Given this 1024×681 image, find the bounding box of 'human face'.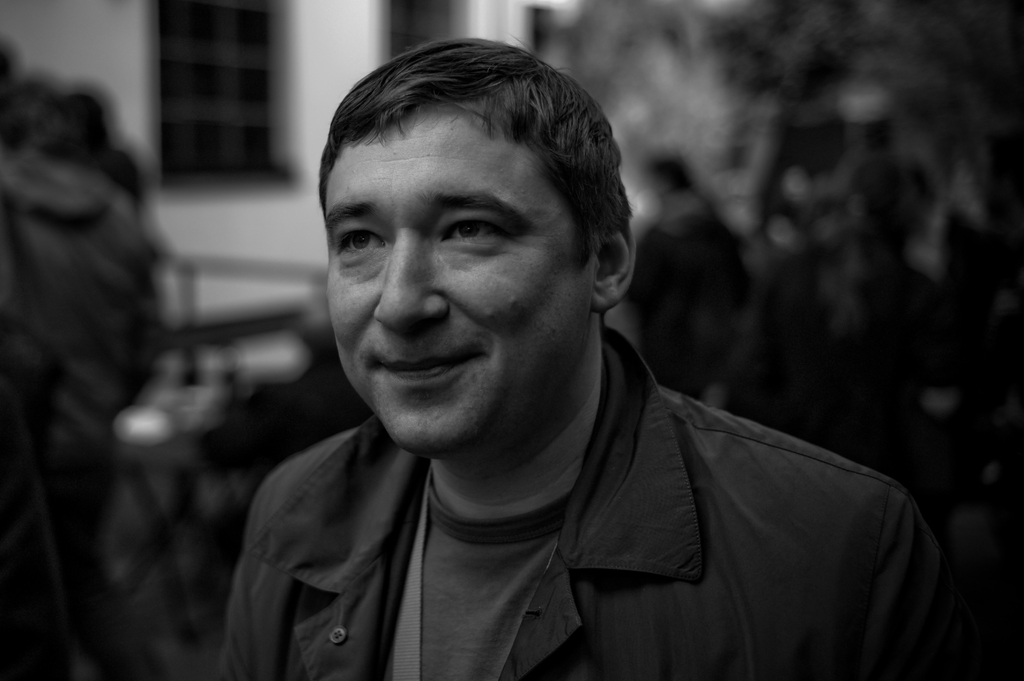
[328,107,591,451].
